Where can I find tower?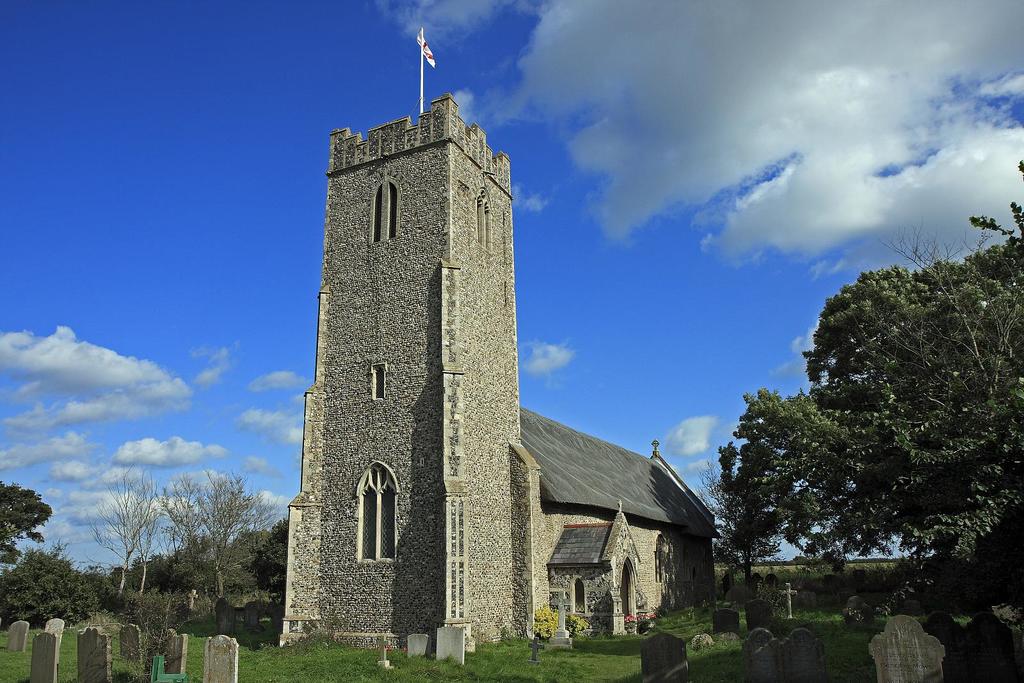
You can find it at {"left": 293, "top": 38, "right": 536, "bottom": 599}.
